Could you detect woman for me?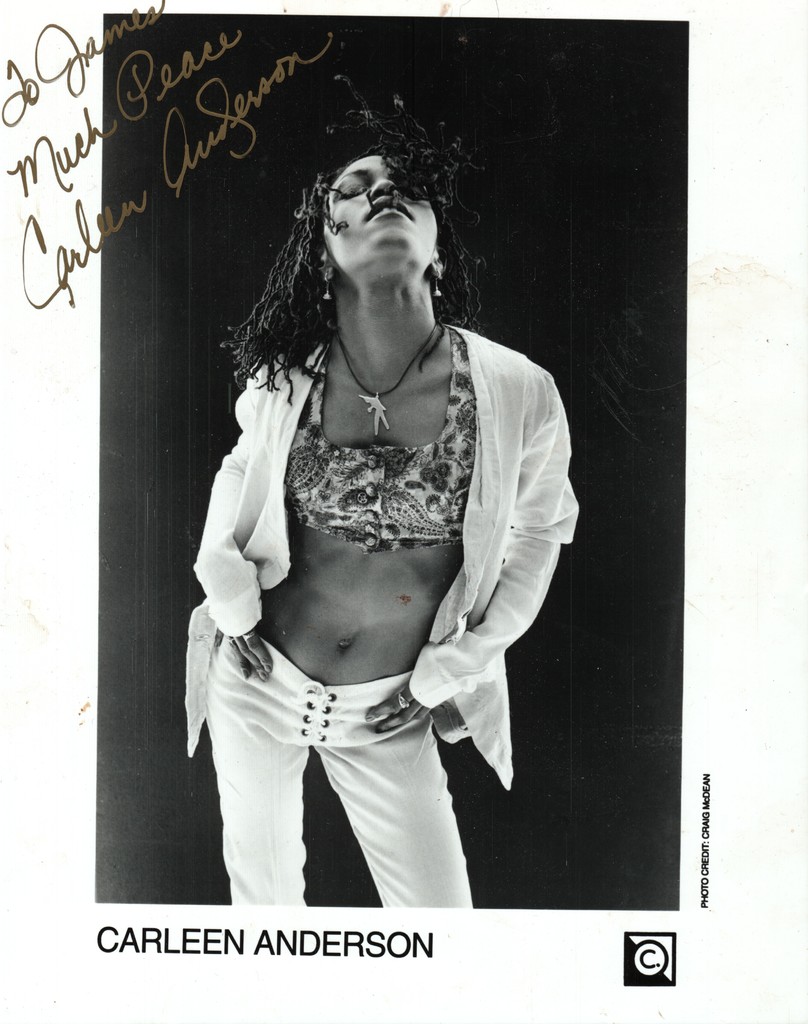
Detection result: 178/125/585/936.
